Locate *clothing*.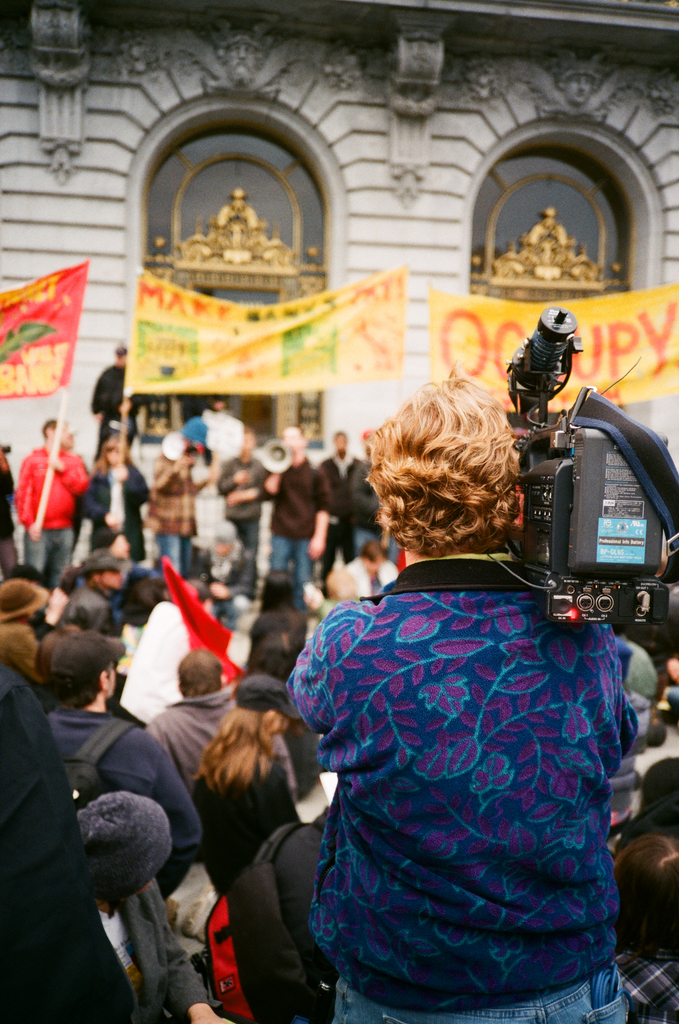
Bounding box: (x1=266, y1=452, x2=330, y2=590).
